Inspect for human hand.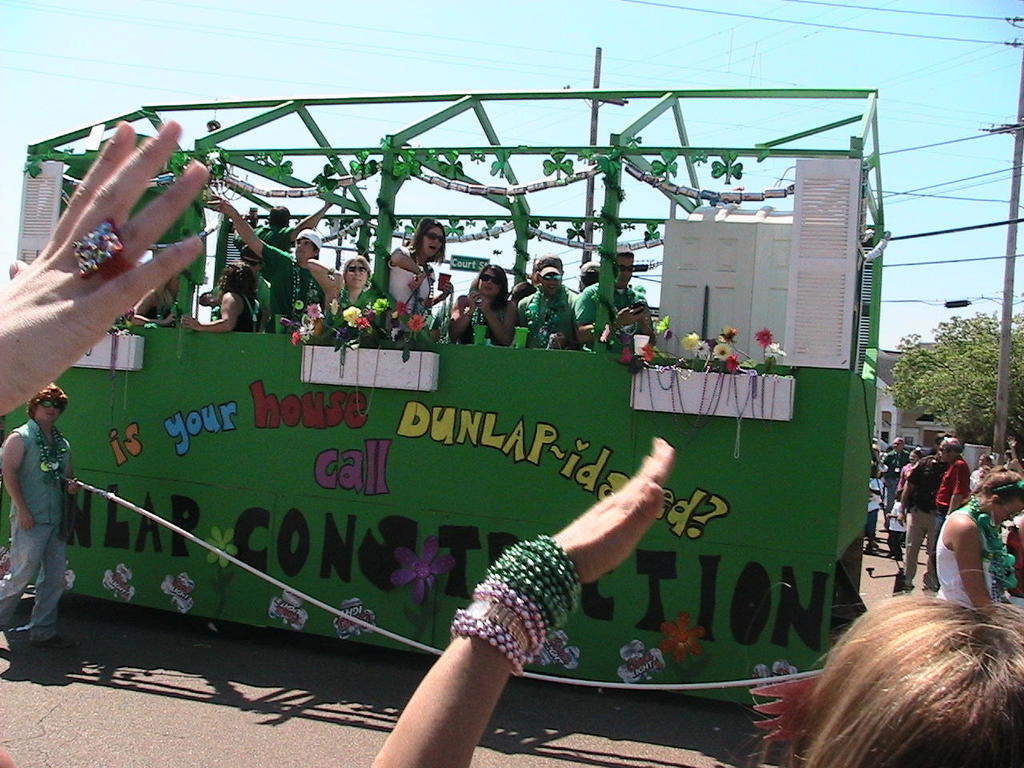
Inspection: 581:448:661:586.
